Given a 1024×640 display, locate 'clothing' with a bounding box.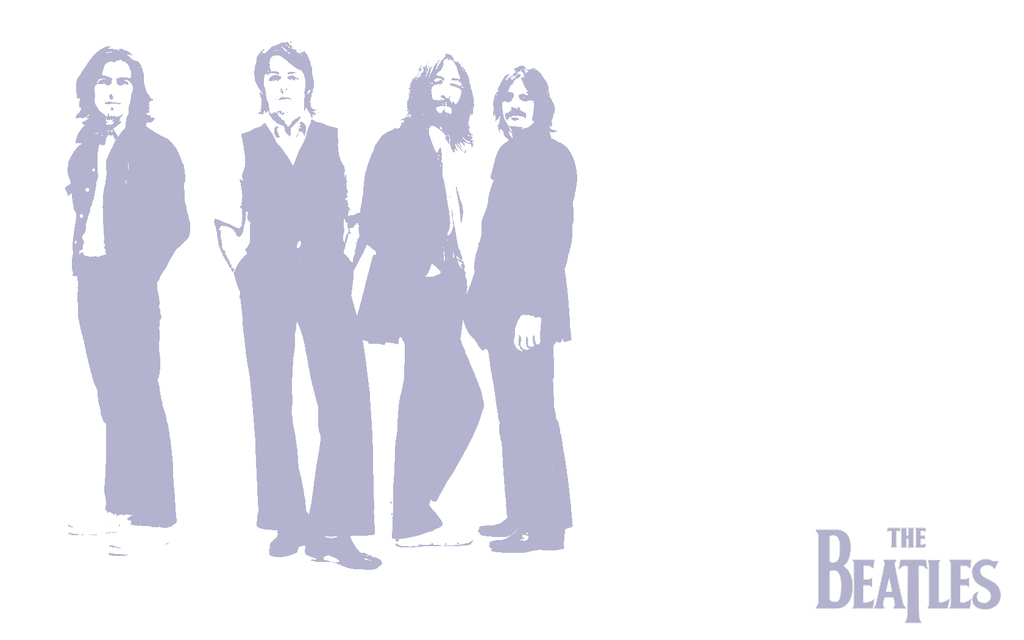
Located: box=[461, 130, 579, 532].
